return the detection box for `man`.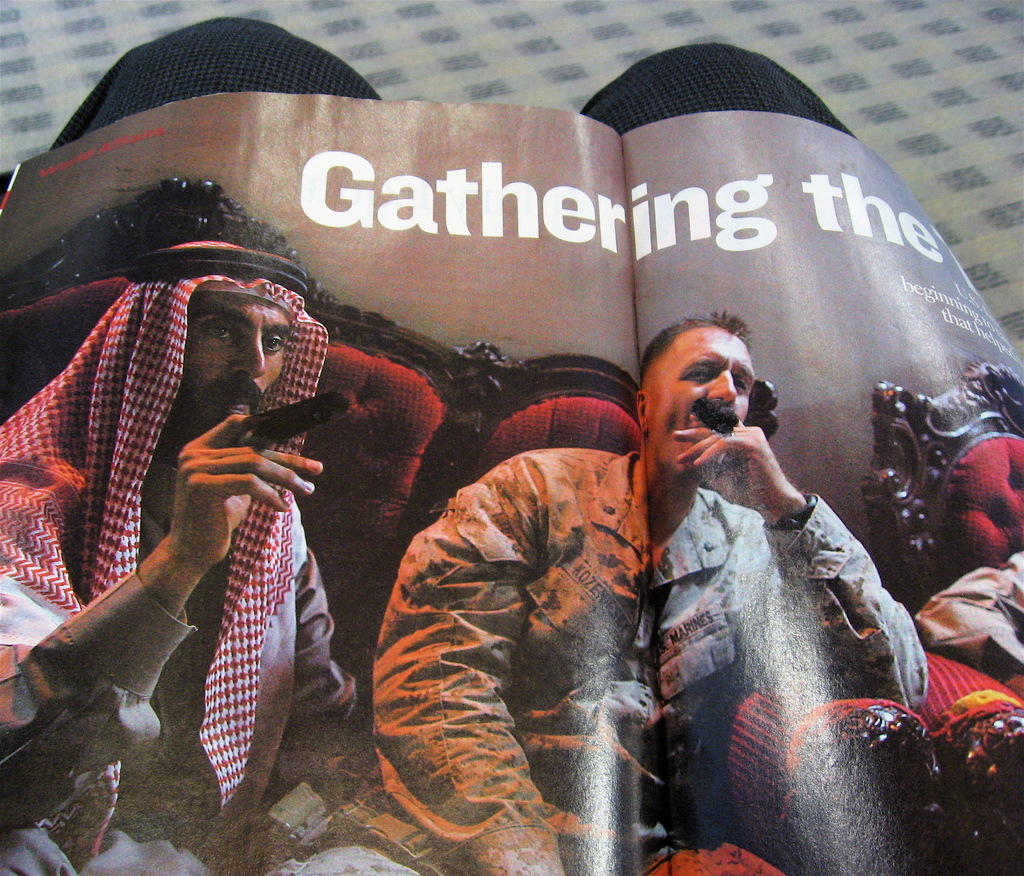
(left=0, top=236, right=361, bottom=875).
